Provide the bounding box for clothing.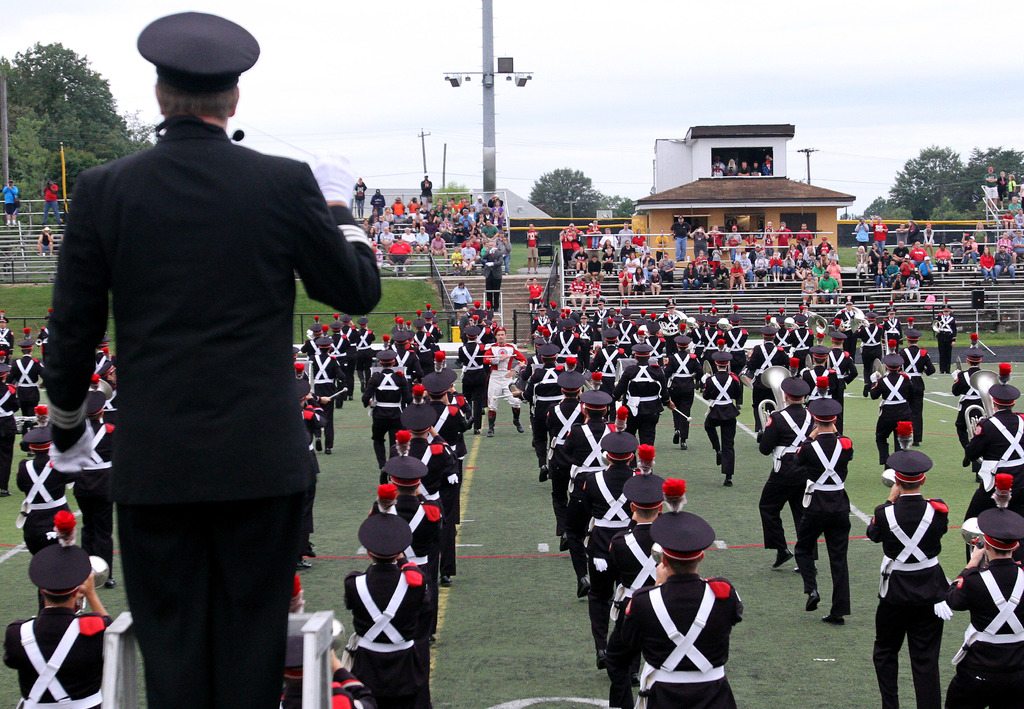
(586,506,645,656).
